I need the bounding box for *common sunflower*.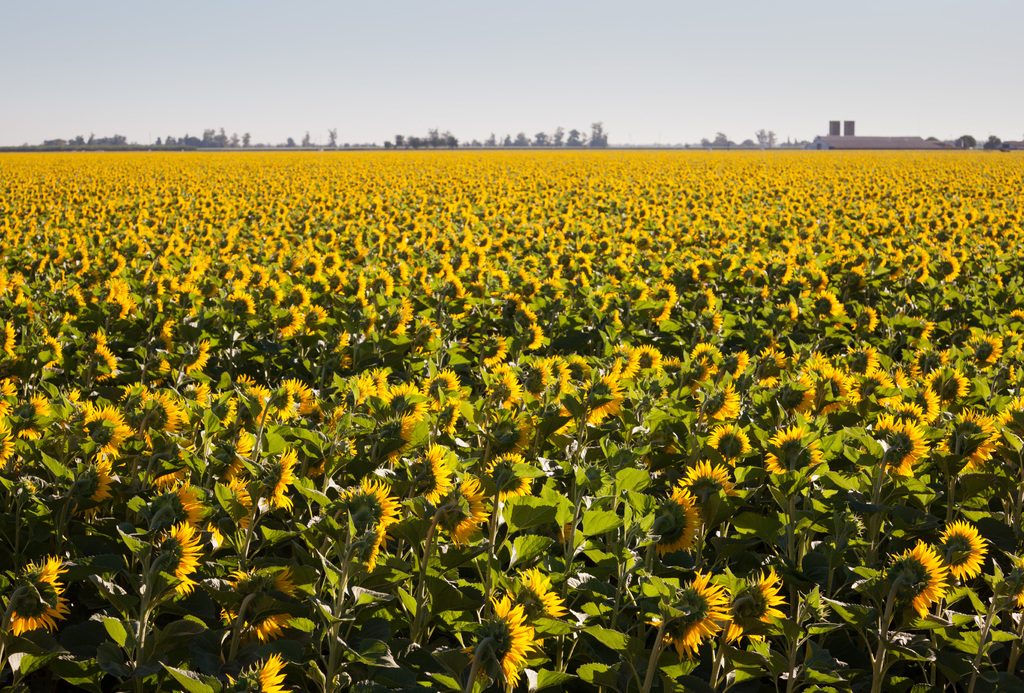
Here it is: rect(716, 416, 744, 466).
